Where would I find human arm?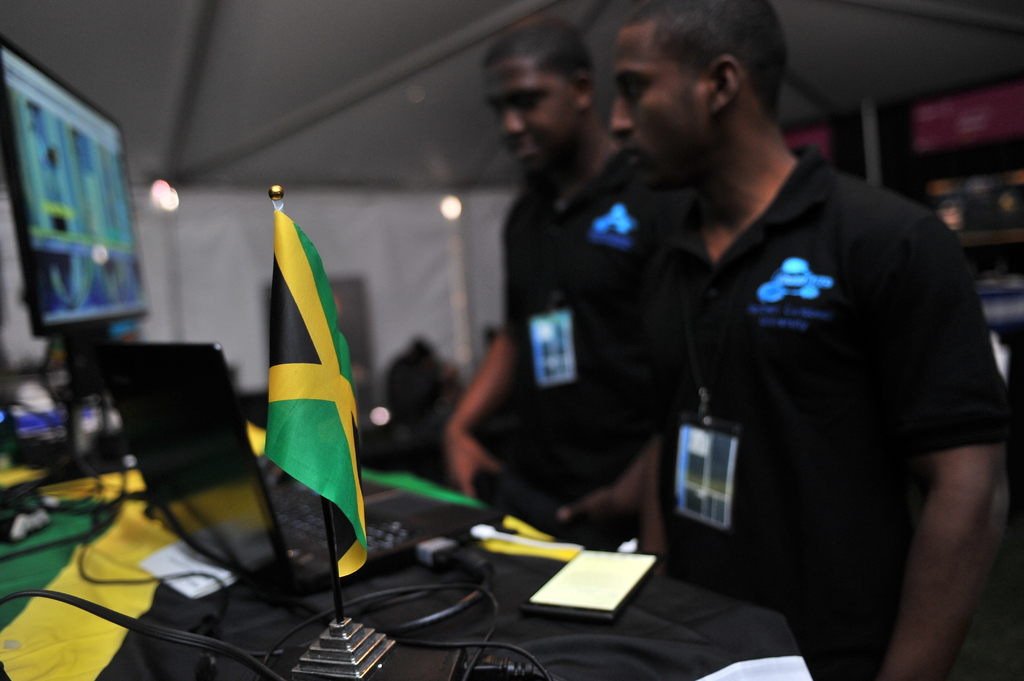
At (634, 433, 673, 576).
